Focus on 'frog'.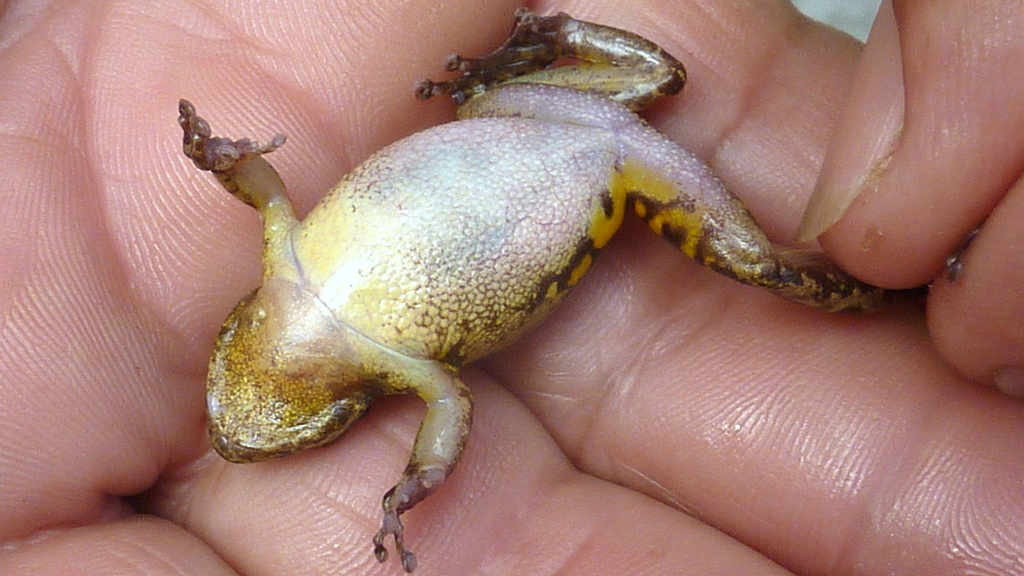
Focused at bbox=[174, 3, 961, 570].
